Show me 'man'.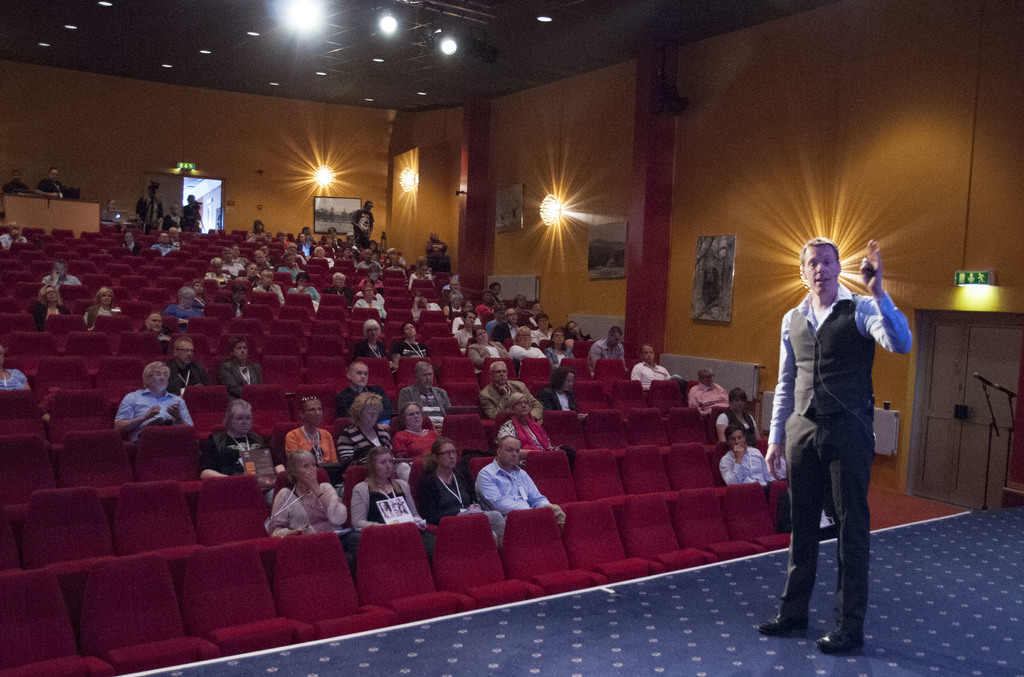
'man' is here: box=[282, 268, 321, 309].
